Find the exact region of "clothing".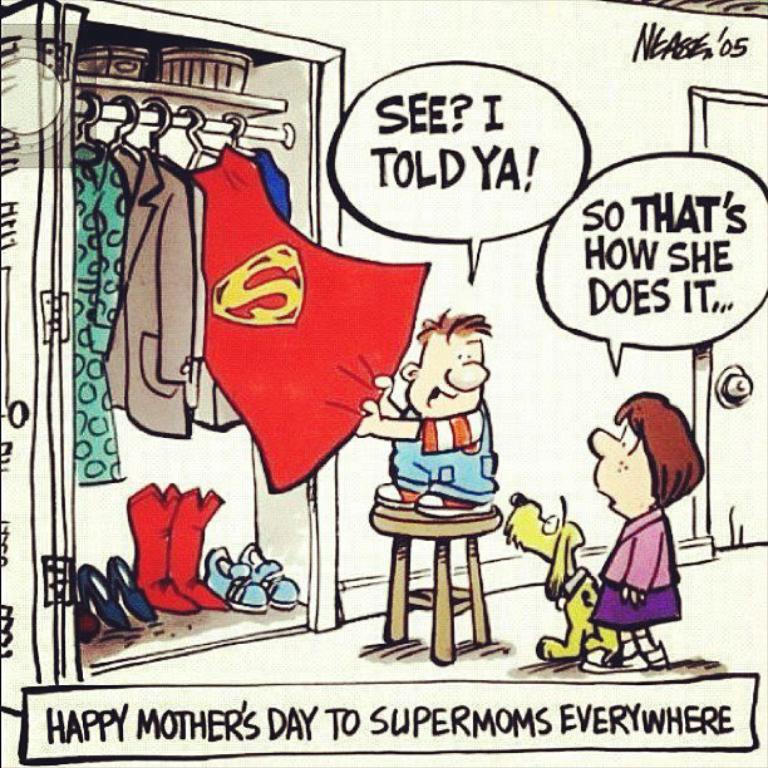
Exact region: box=[103, 148, 196, 433].
